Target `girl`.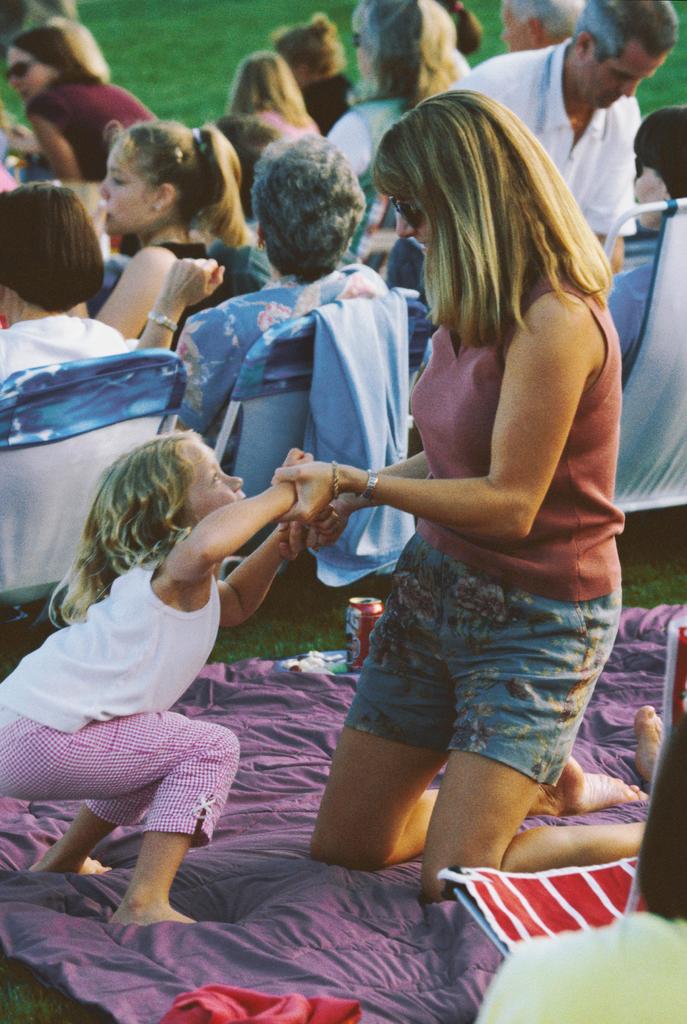
Target region: bbox(0, 417, 318, 928).
